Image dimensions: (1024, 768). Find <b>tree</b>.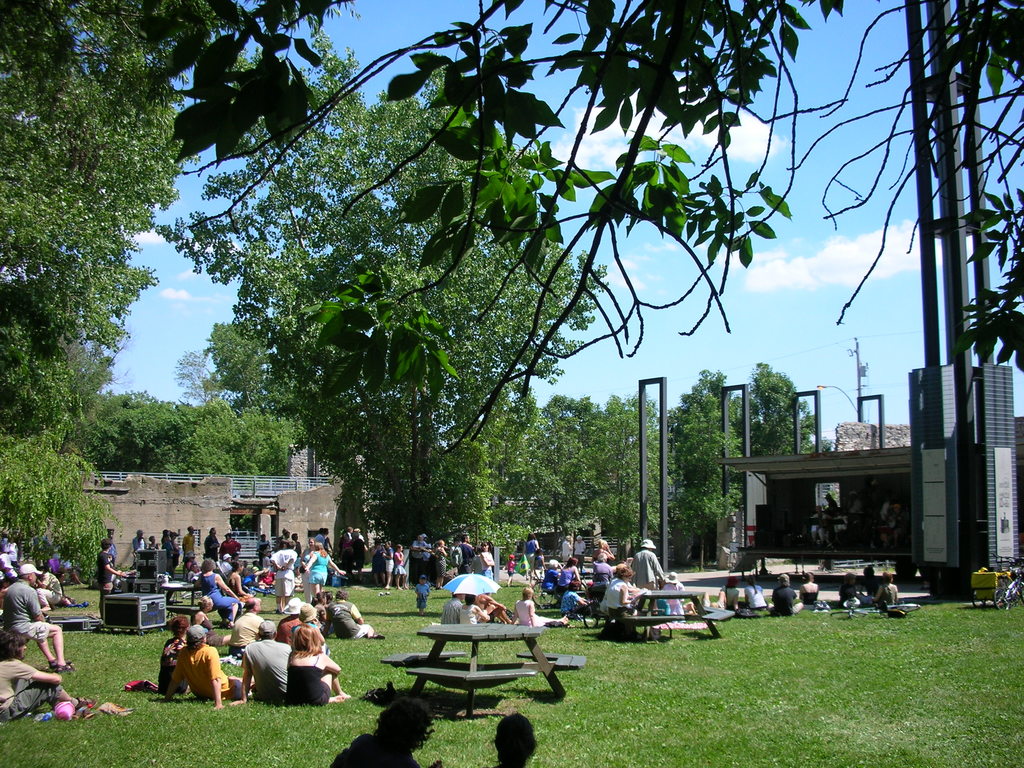
<bbox>730, 353, 830, 463</bbox>.
